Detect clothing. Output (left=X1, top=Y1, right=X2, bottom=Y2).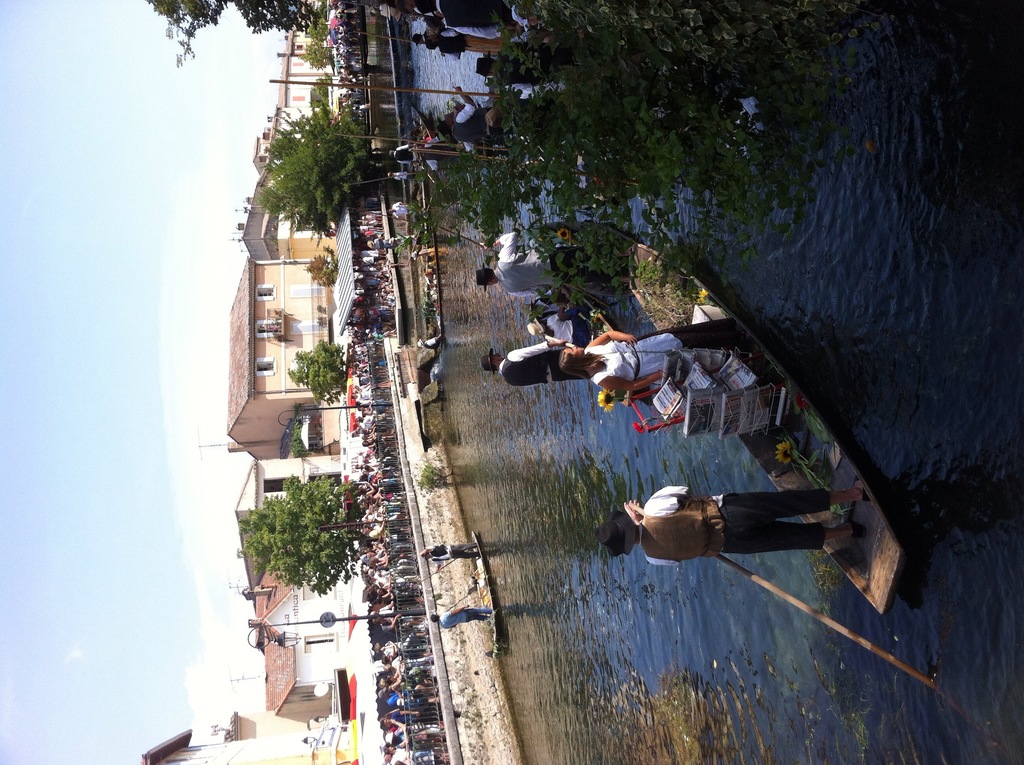
(left=451, top=104, right=514, bottom=154).
